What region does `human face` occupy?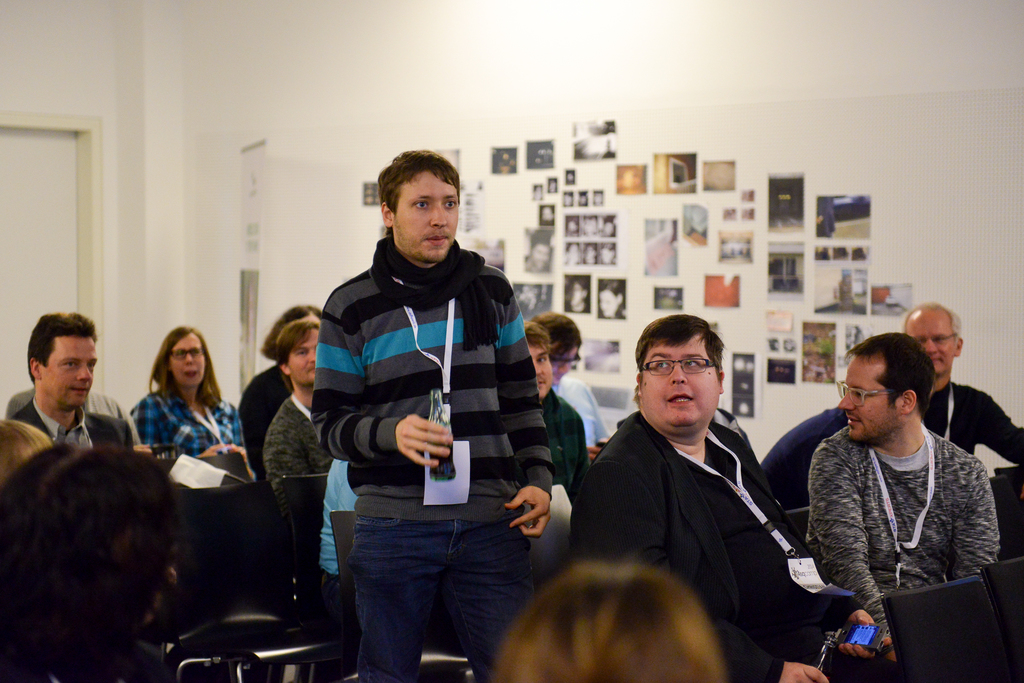
bbox=[601, 224, 613, 237].
